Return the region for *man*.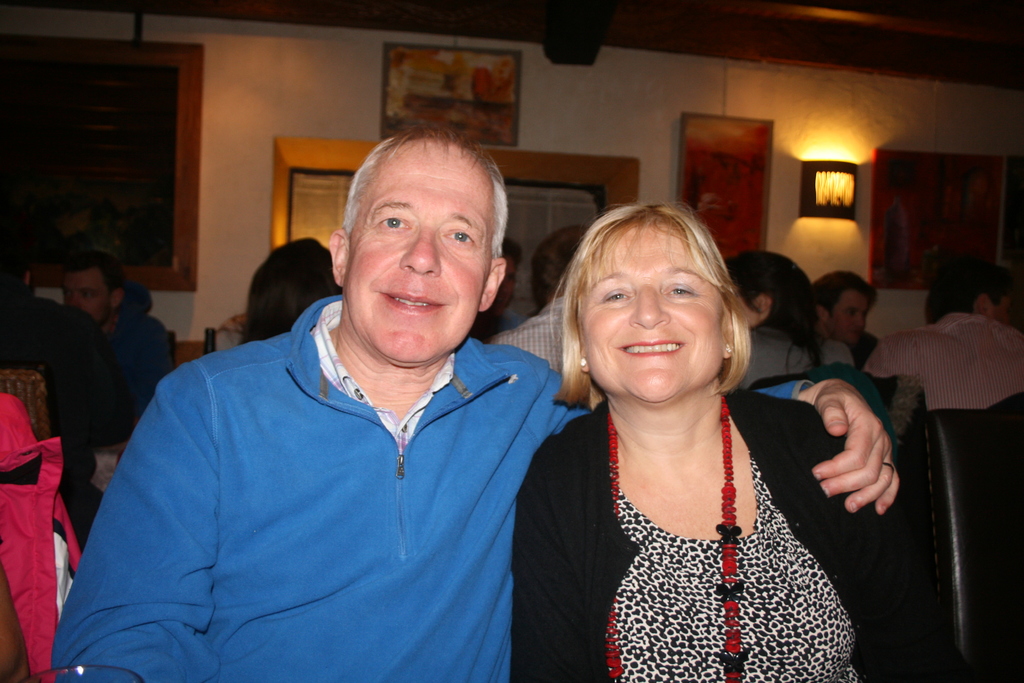
(left=862, top=257, right=1023, bottom=409).
